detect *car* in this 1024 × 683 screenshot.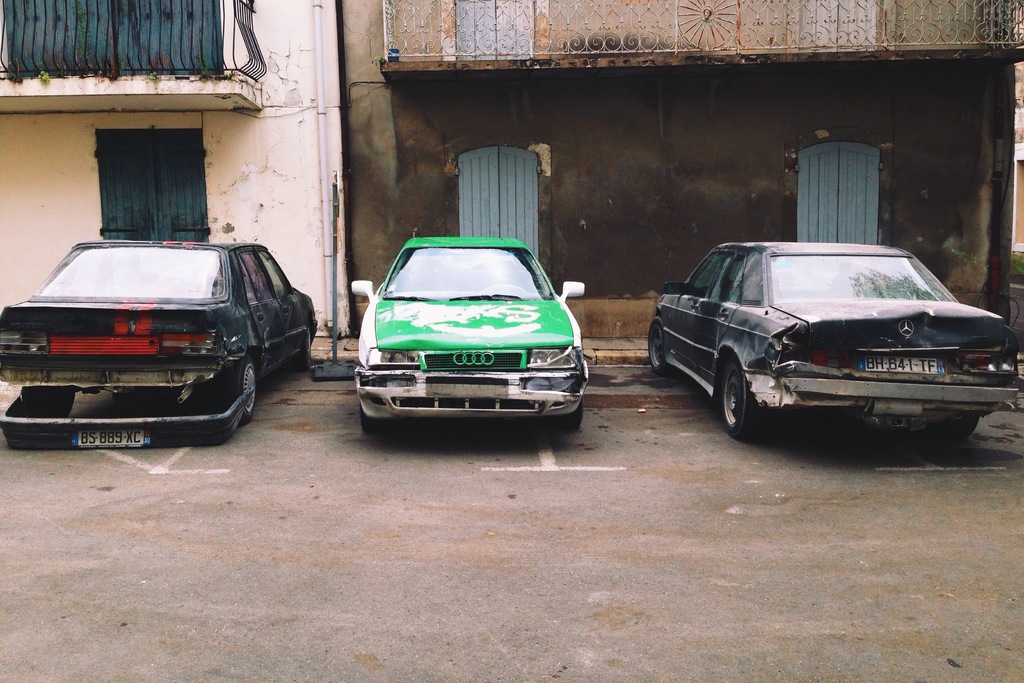
Detection: 648:240:1023:440.
